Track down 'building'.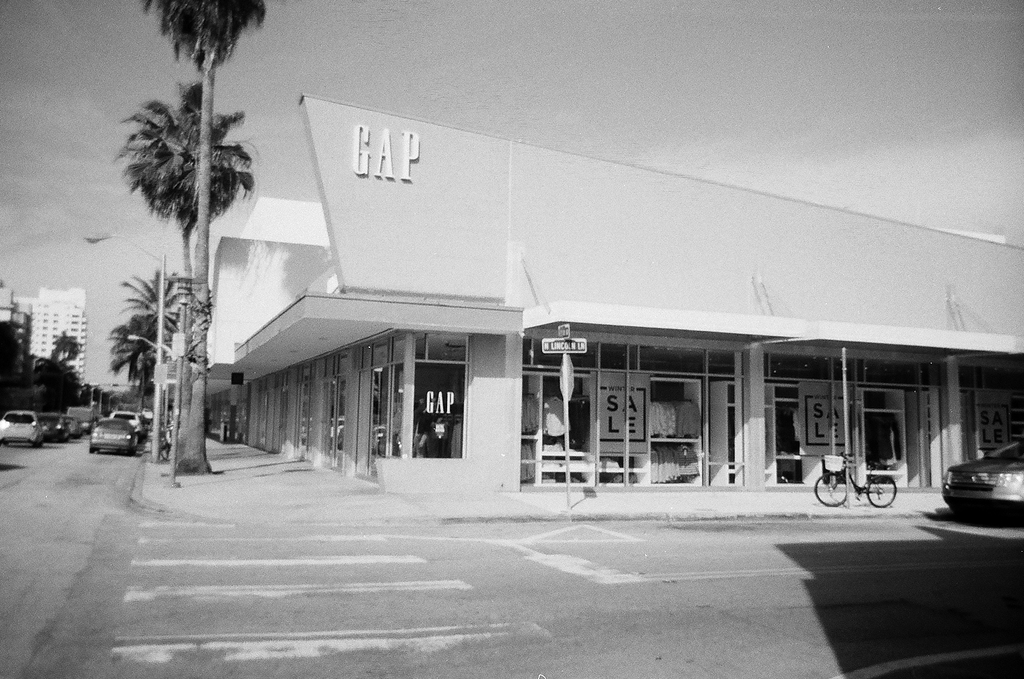
Tracked to (13, 290, 86, 383).
